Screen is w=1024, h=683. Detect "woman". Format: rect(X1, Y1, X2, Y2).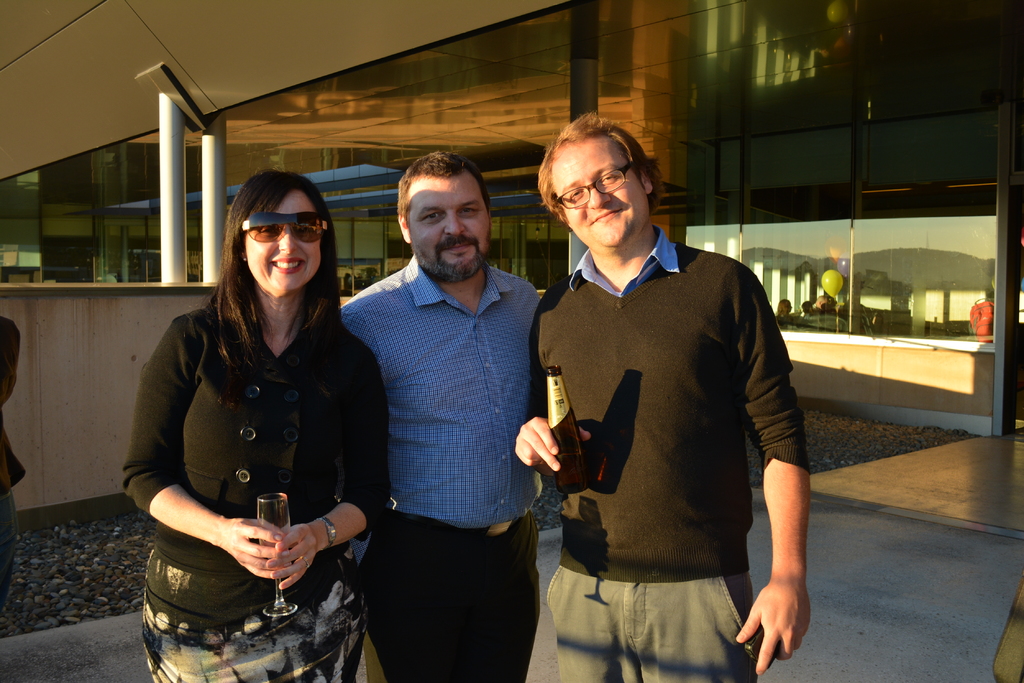
rect(114, 167, 403, 682).
